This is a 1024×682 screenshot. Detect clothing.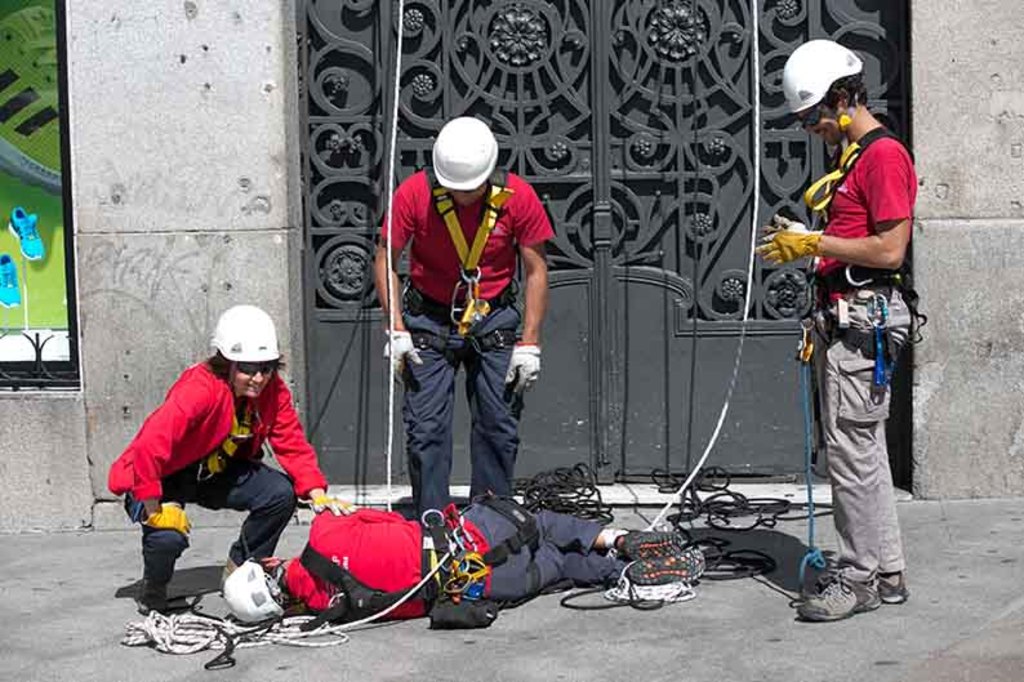
[377,130,553,505].
